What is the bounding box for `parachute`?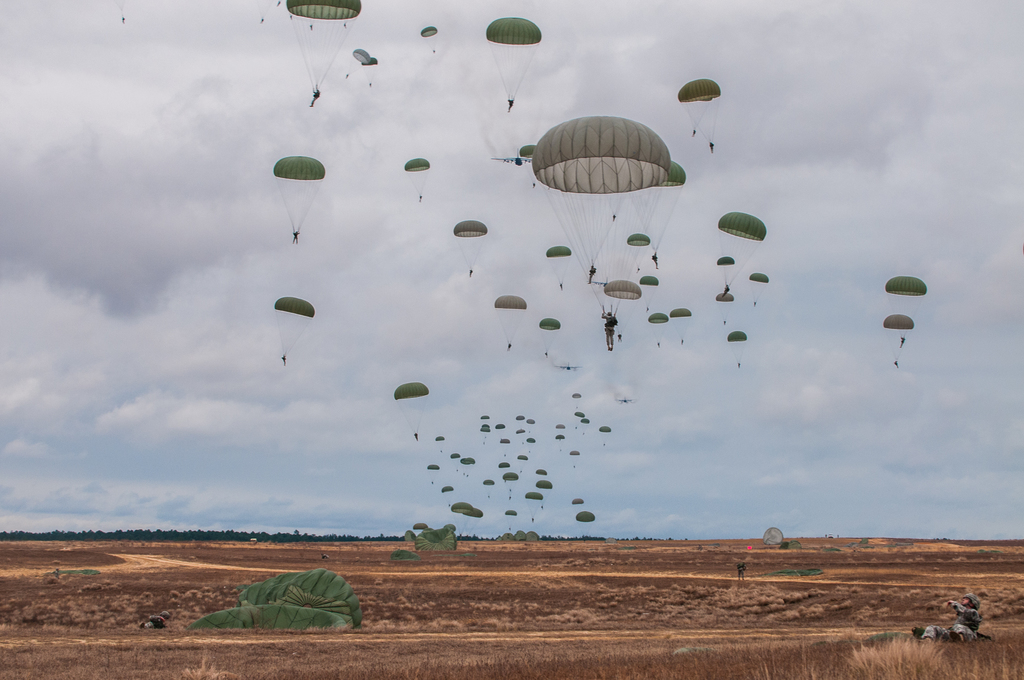
box=[283, 0, 364, 95].
